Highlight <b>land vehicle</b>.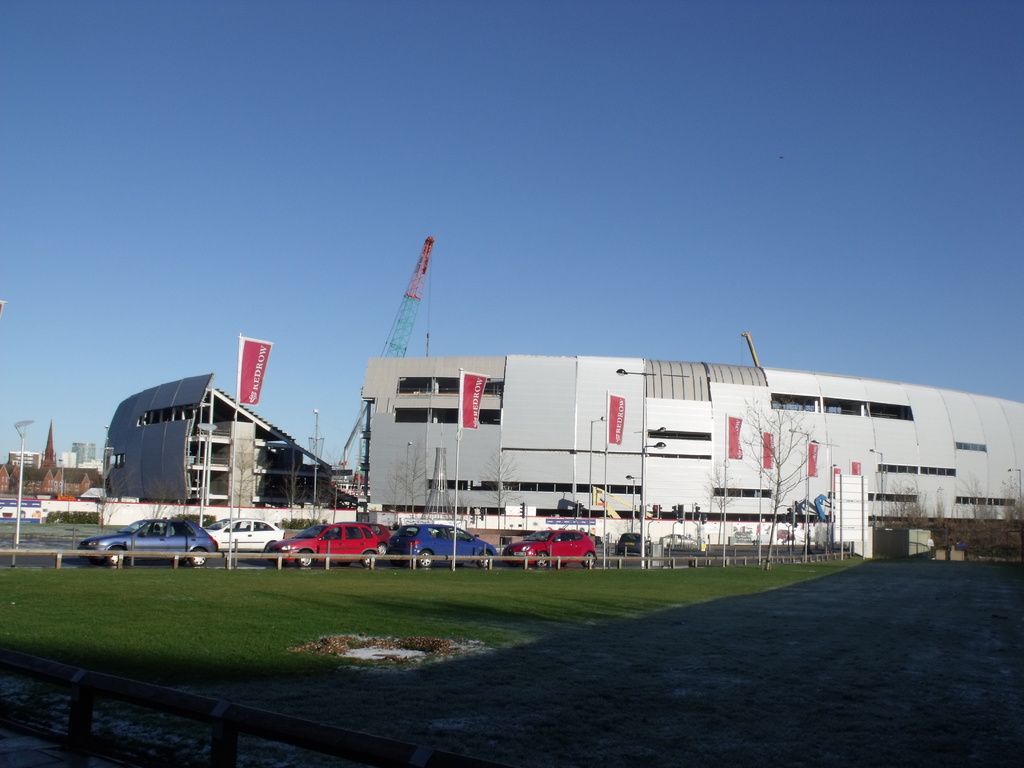
Highlighted region: 198 517 285 554.
